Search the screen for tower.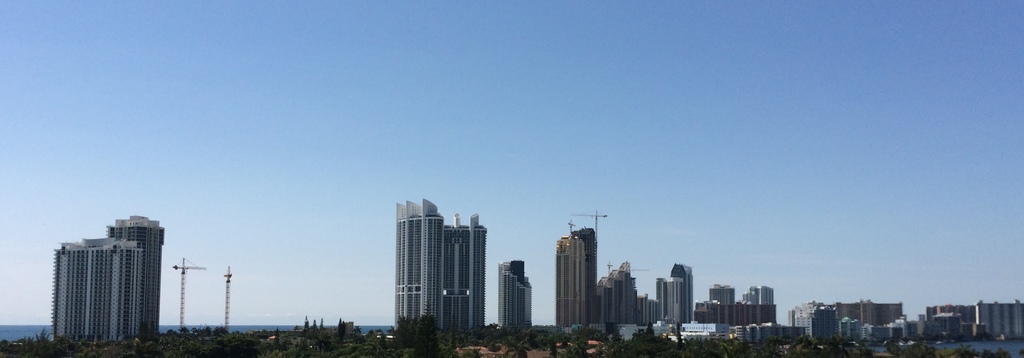
Found at region(50, 238, 141, 340).
